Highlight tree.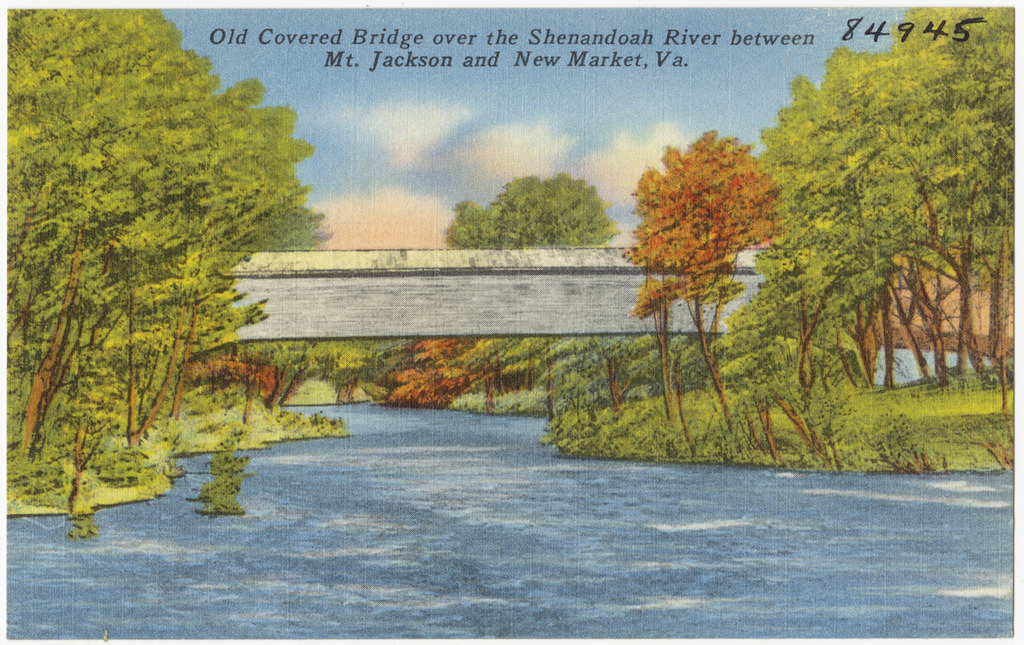
Highlighted region: 369,333,511,408.
